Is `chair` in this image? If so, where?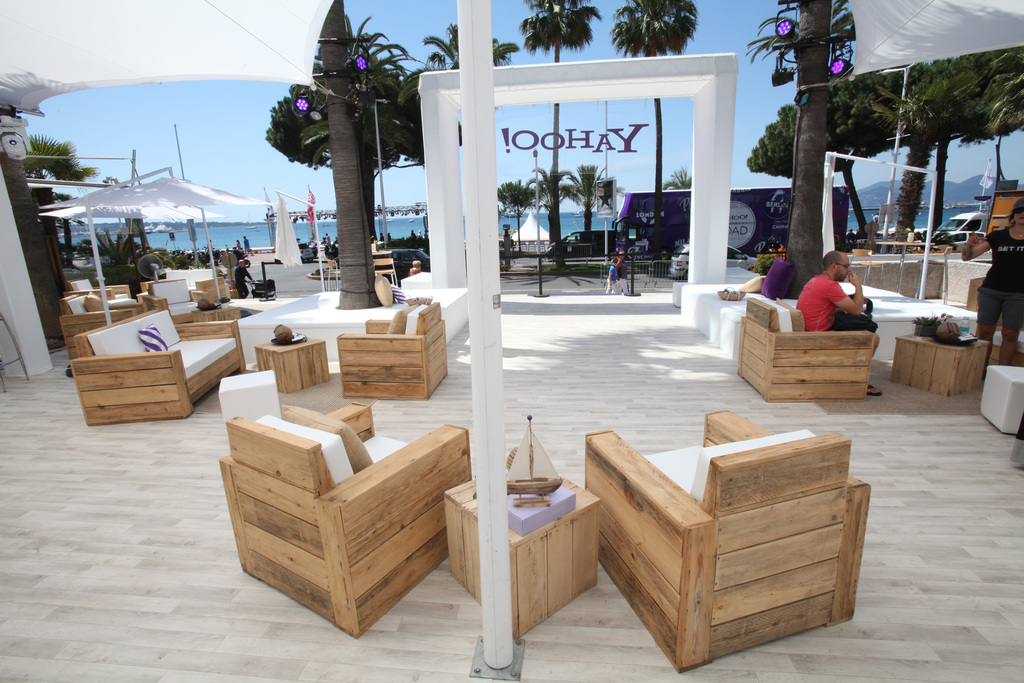
Yes, at bbox(332, 300, 447, 401).
